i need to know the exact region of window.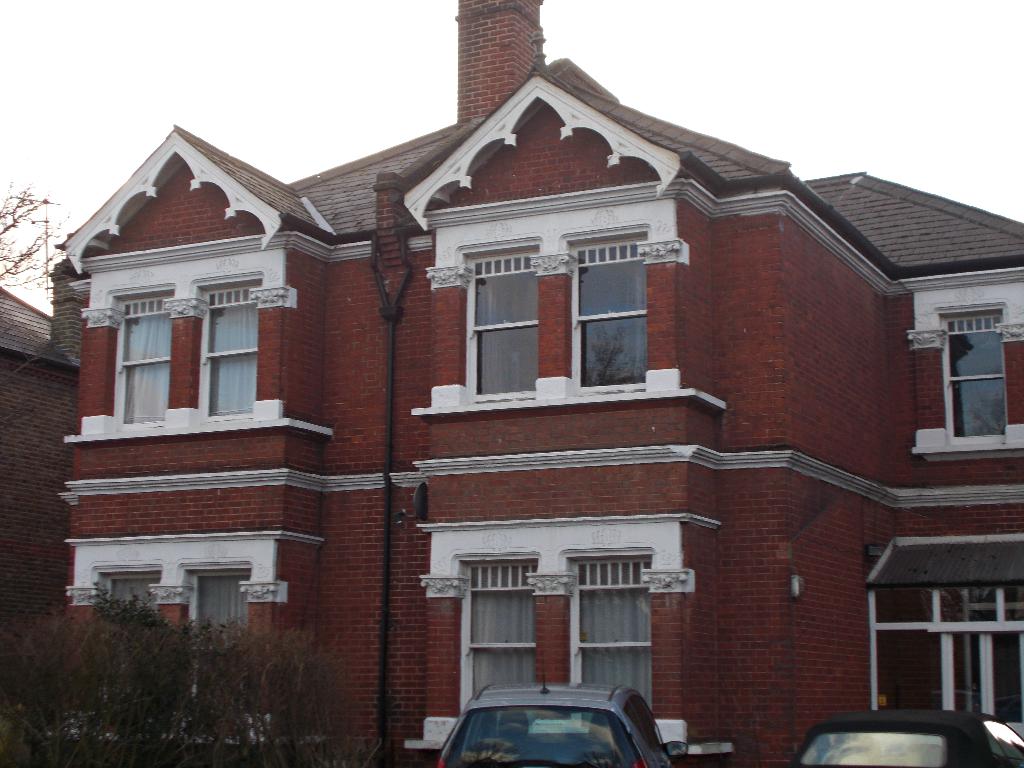
Region: 195, 271, 264, 423.
